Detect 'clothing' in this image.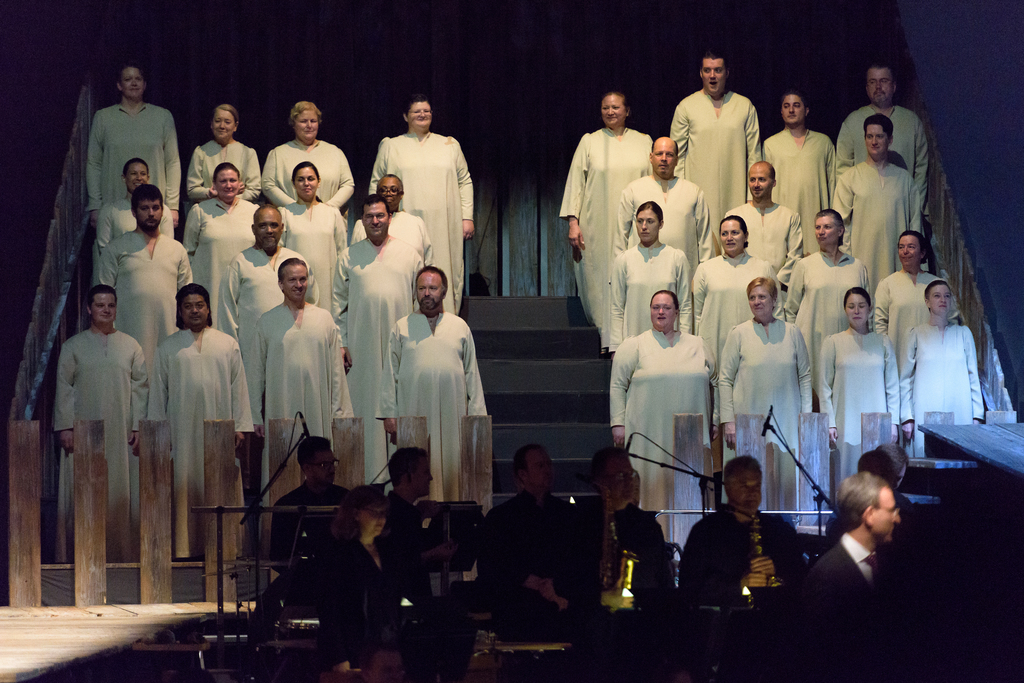
Detection: box=[835, 166, 936, 282].
